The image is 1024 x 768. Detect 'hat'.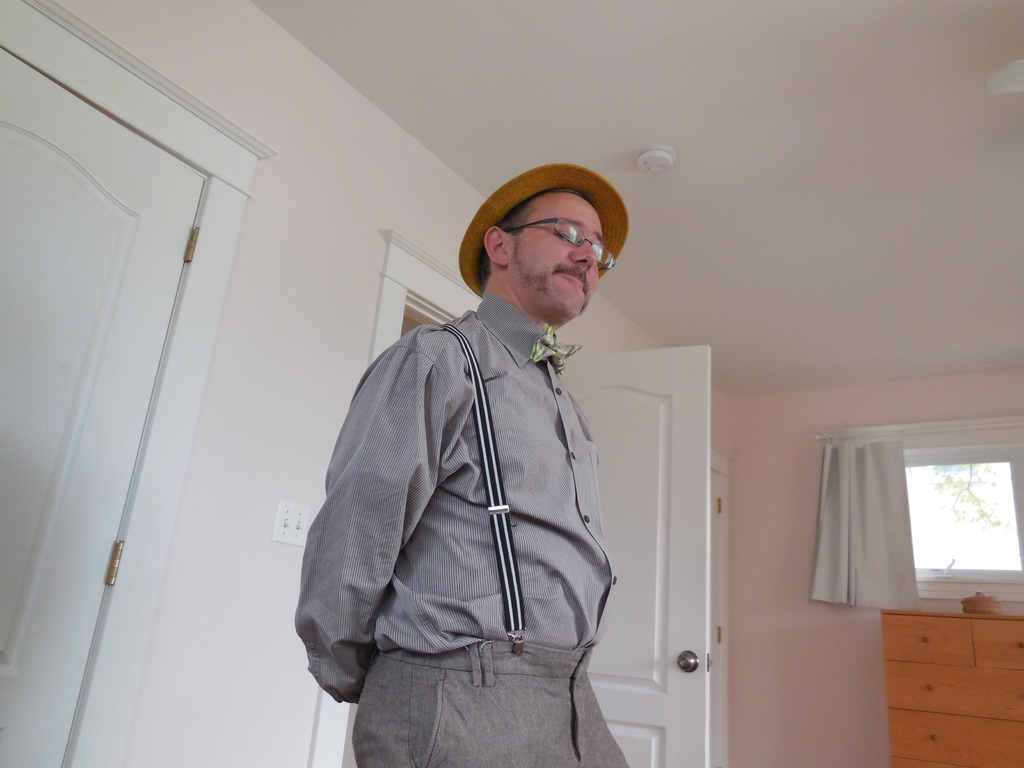
Detection: <box>456,161,630,299</box>.
